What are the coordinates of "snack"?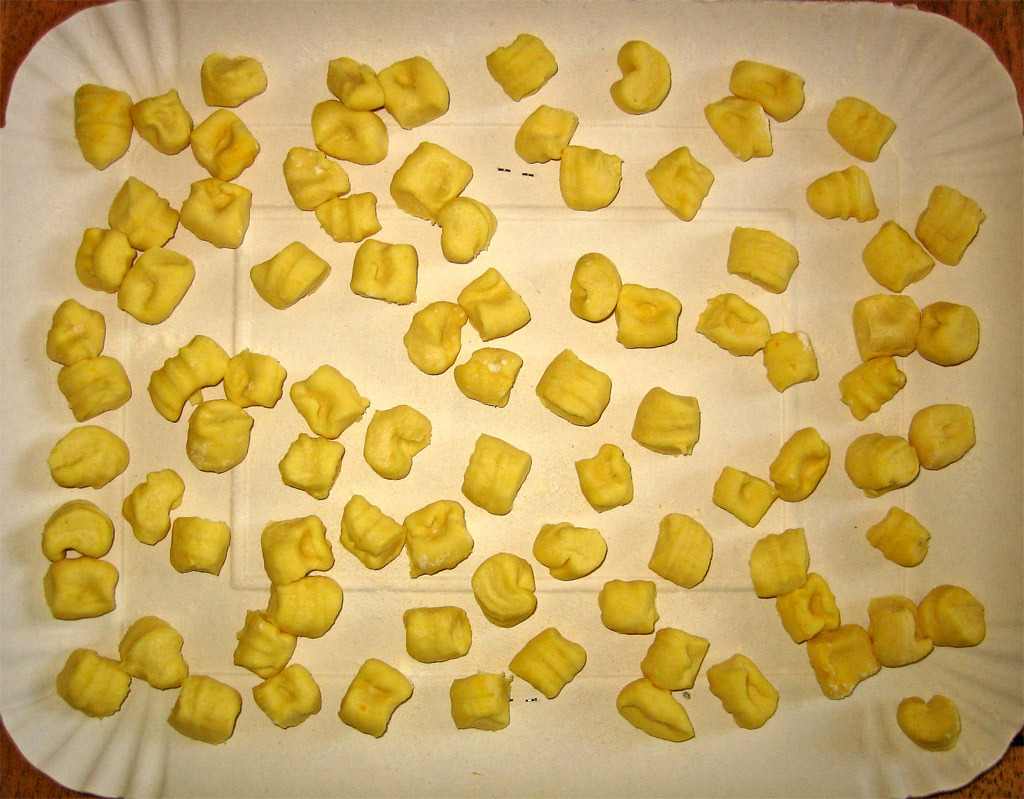
detection(864, 216, 944, 290).
